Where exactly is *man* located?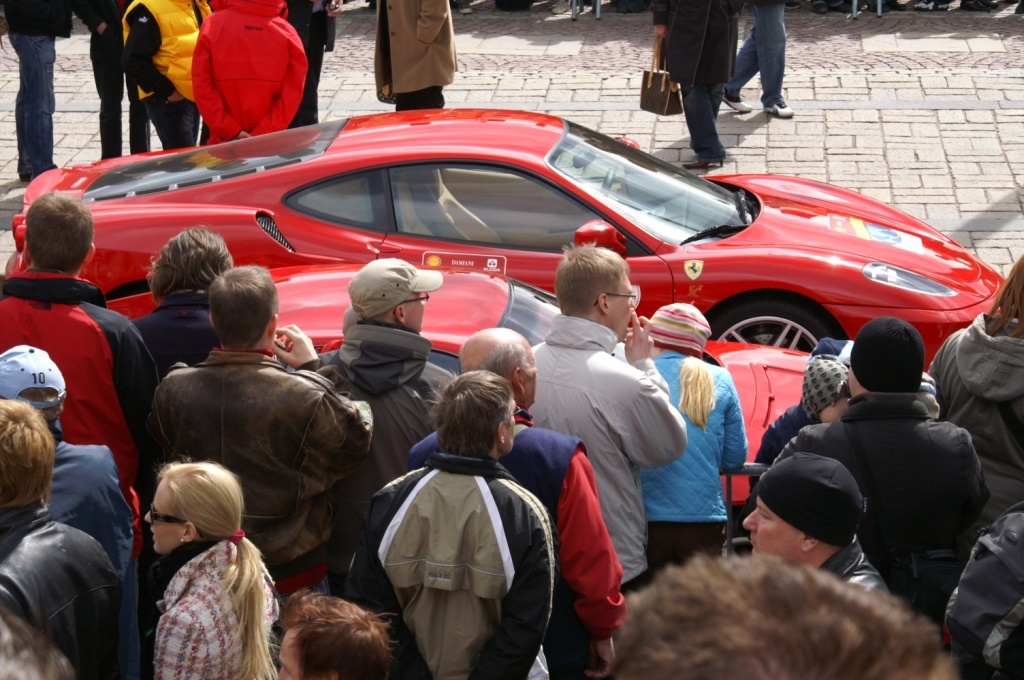
Its bounding box is region(0, 389, 137, 679).
